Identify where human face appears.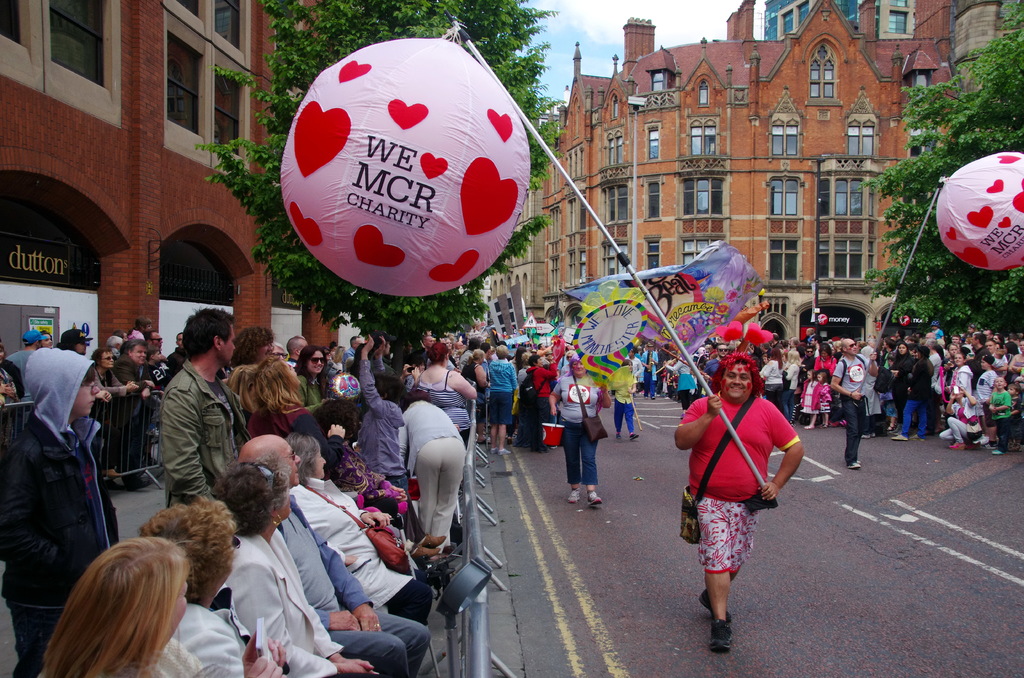
Appears at region(151, 331, 163, 350).
